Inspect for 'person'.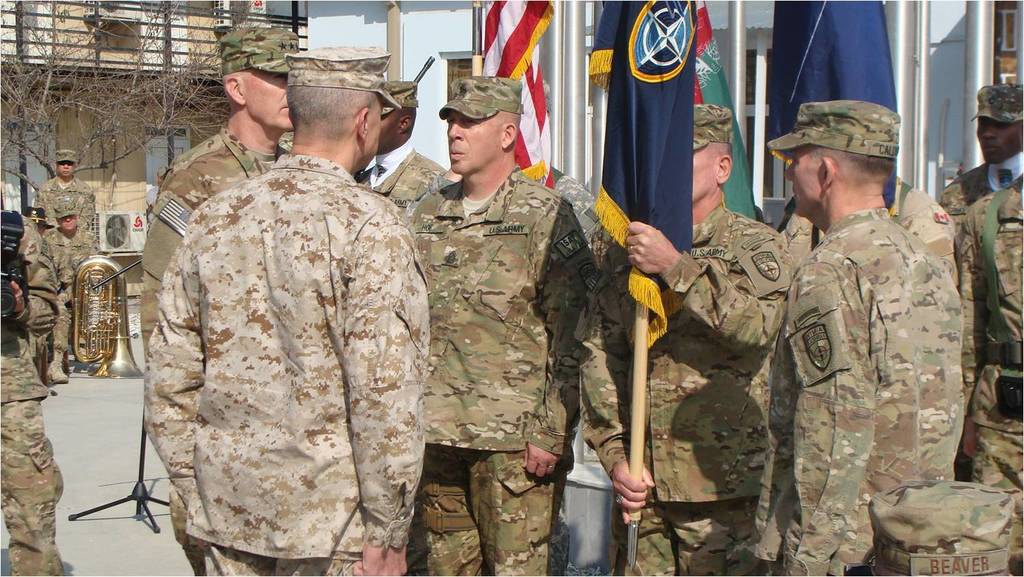
Inspection: 35, 151, 97, 228.
